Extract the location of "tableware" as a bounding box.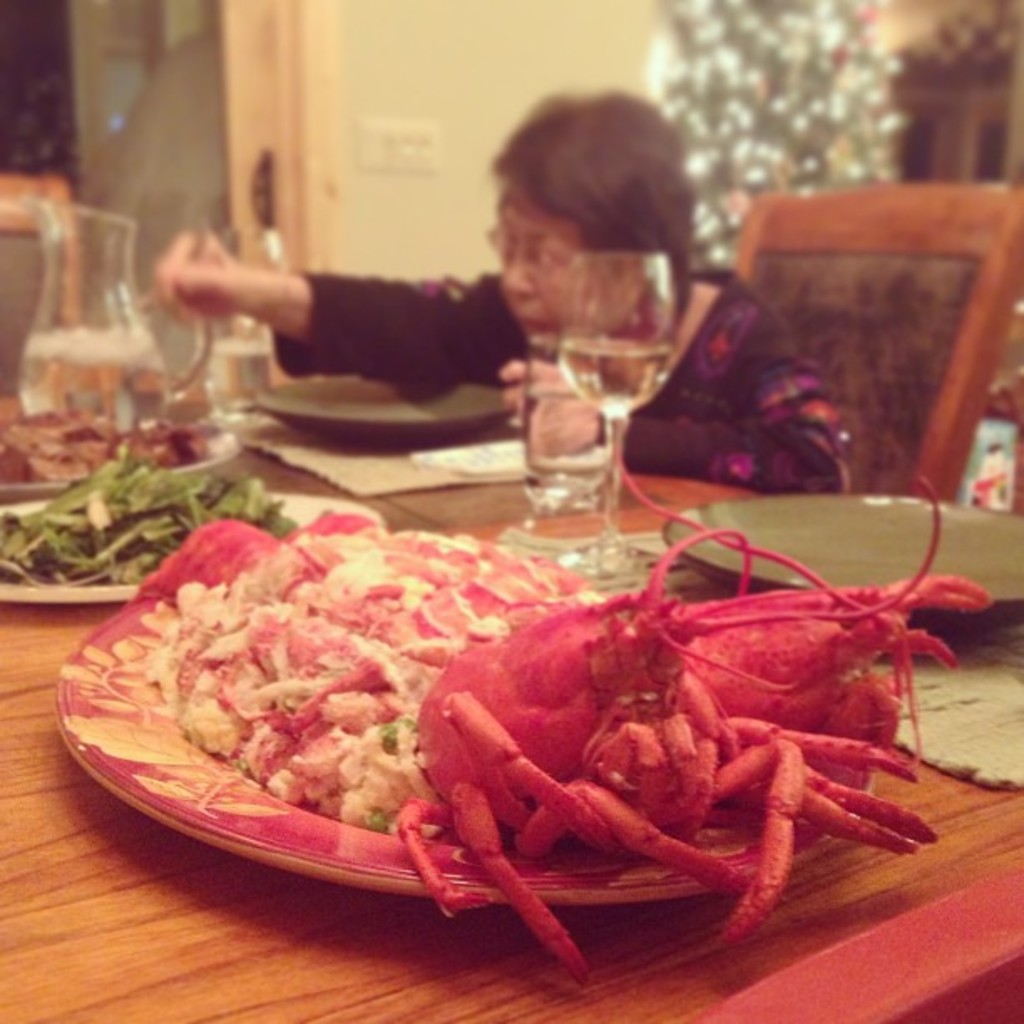
<region>55, 587, 872, 904</region>.
